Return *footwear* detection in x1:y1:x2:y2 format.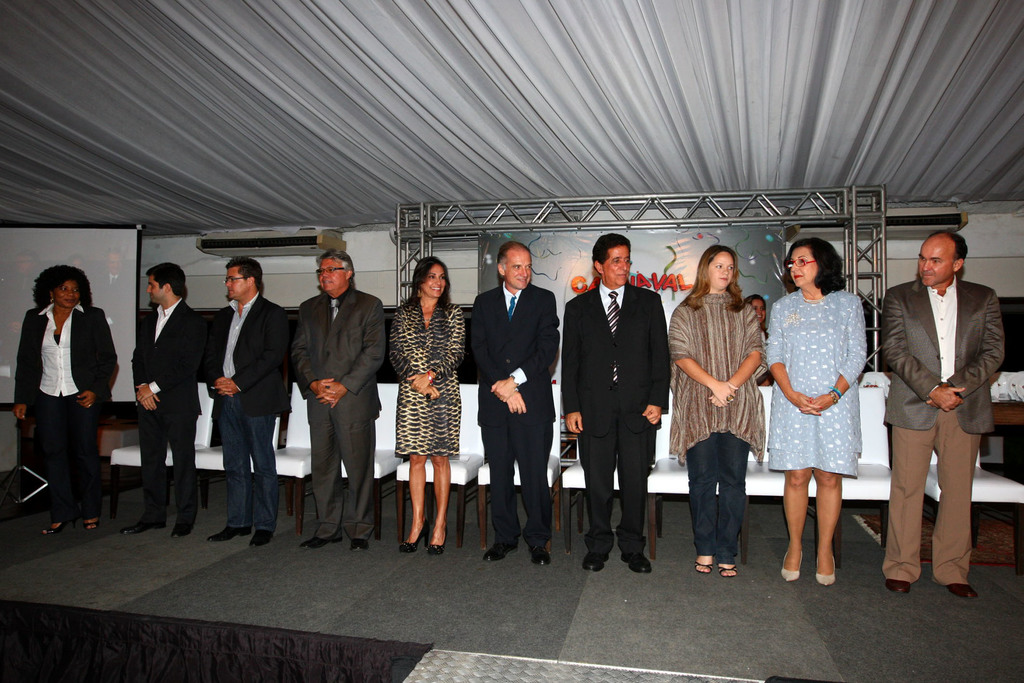
44:519:75:534.
